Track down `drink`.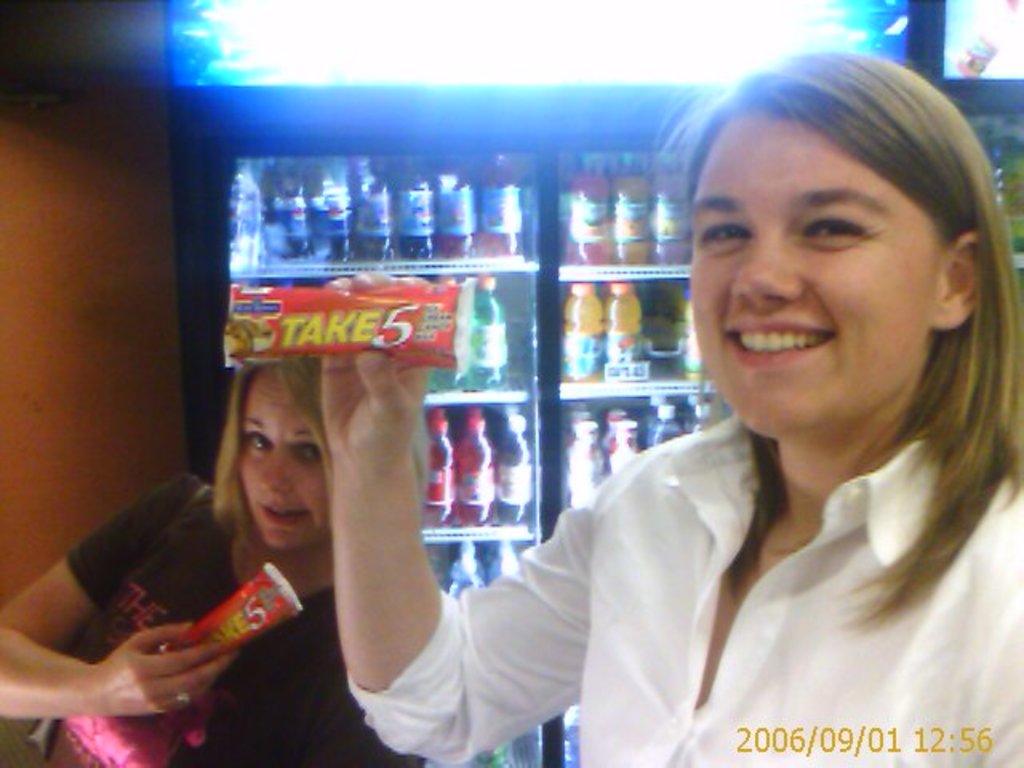
Tracked to 565:277:603:387.
